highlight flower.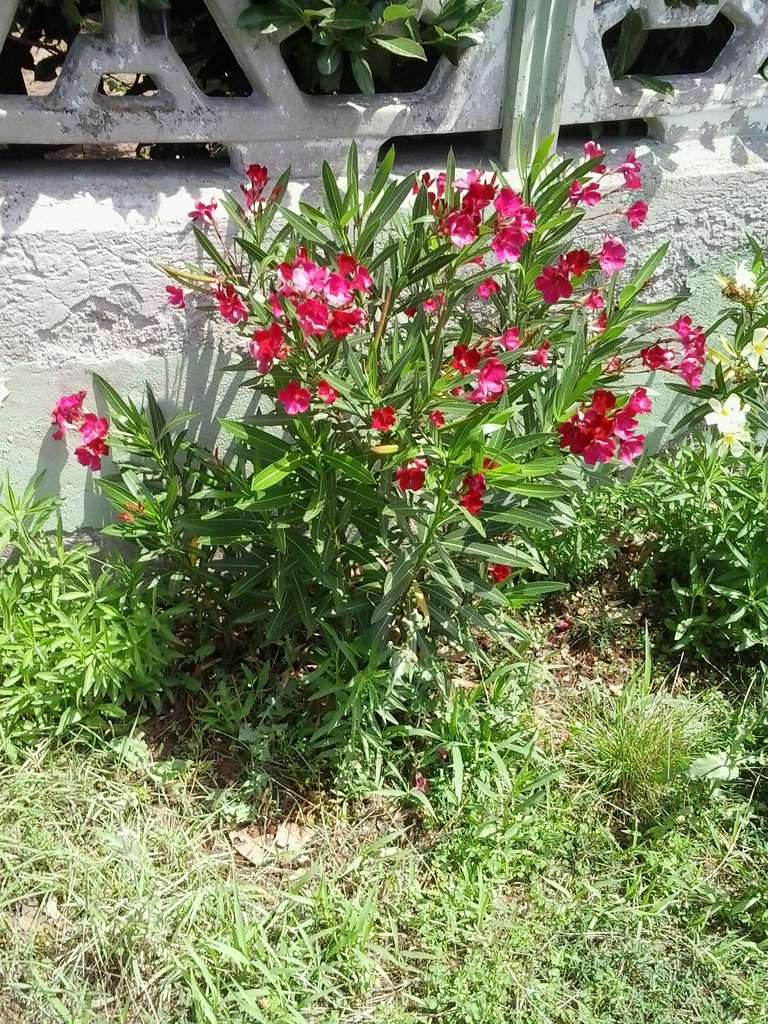
Highlighted region: (x1=271, y1=375, x2=311, y2=419).
